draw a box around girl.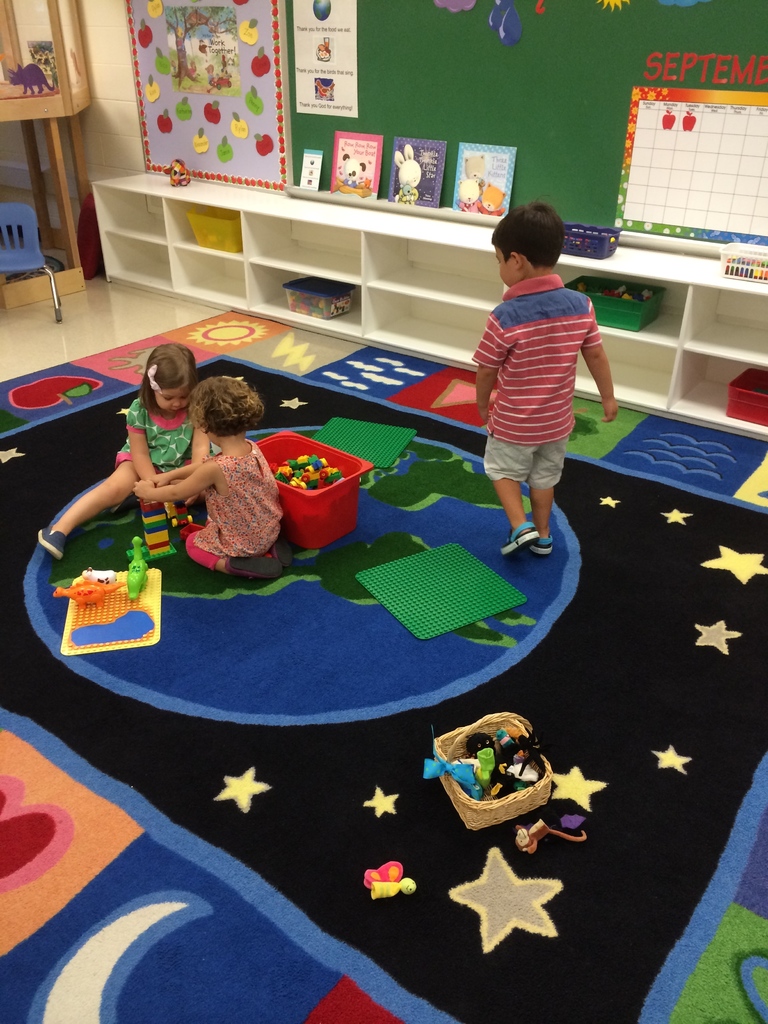
x1=38 y1=337 x2=220 y2=552.
